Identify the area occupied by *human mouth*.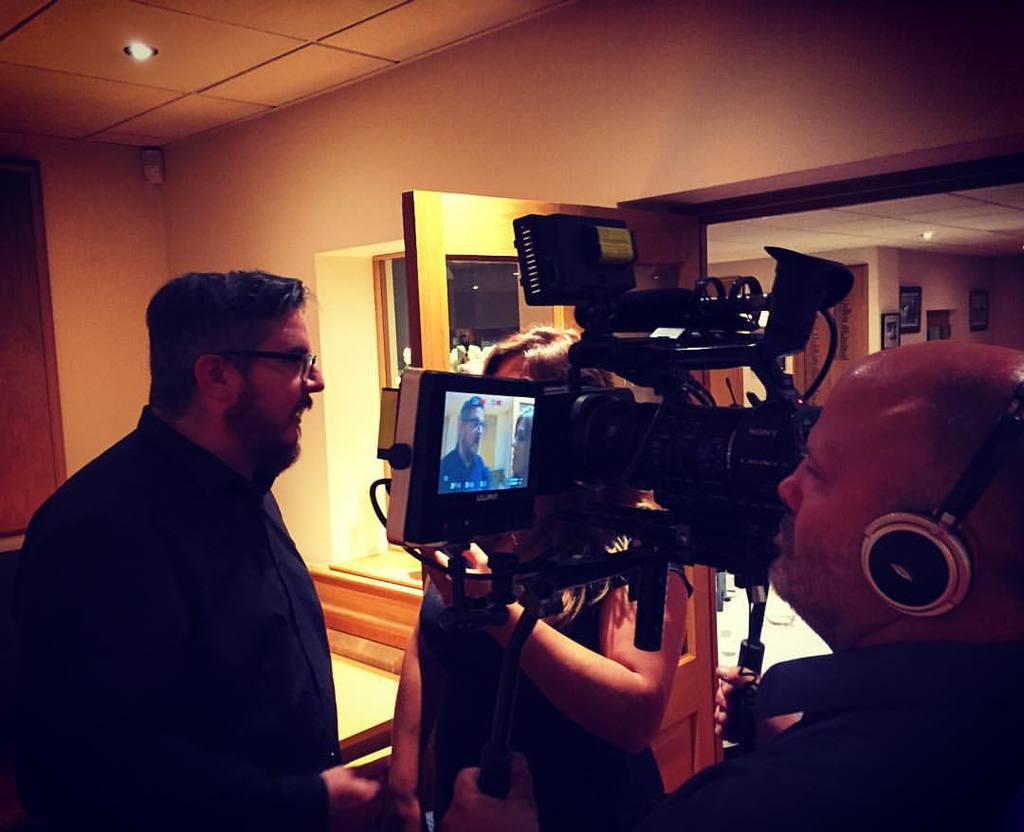
Area: 772:523:784:544.
